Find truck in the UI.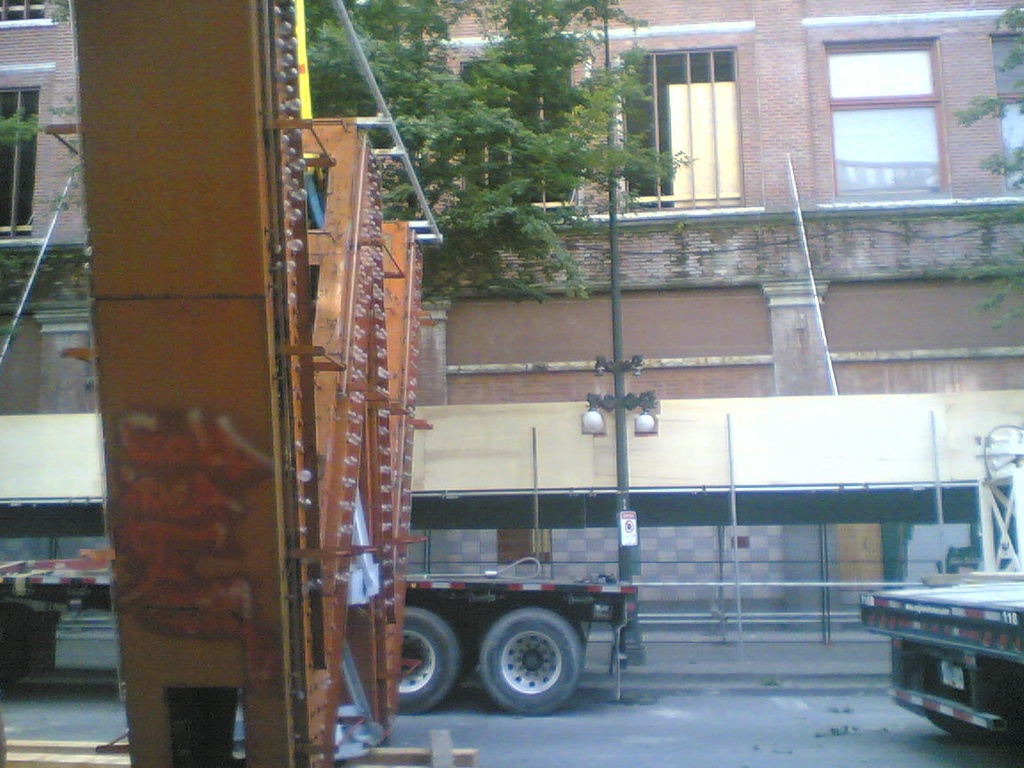
UI element at pyautogui.locateOnScreen(0, 424, 637, 712).
